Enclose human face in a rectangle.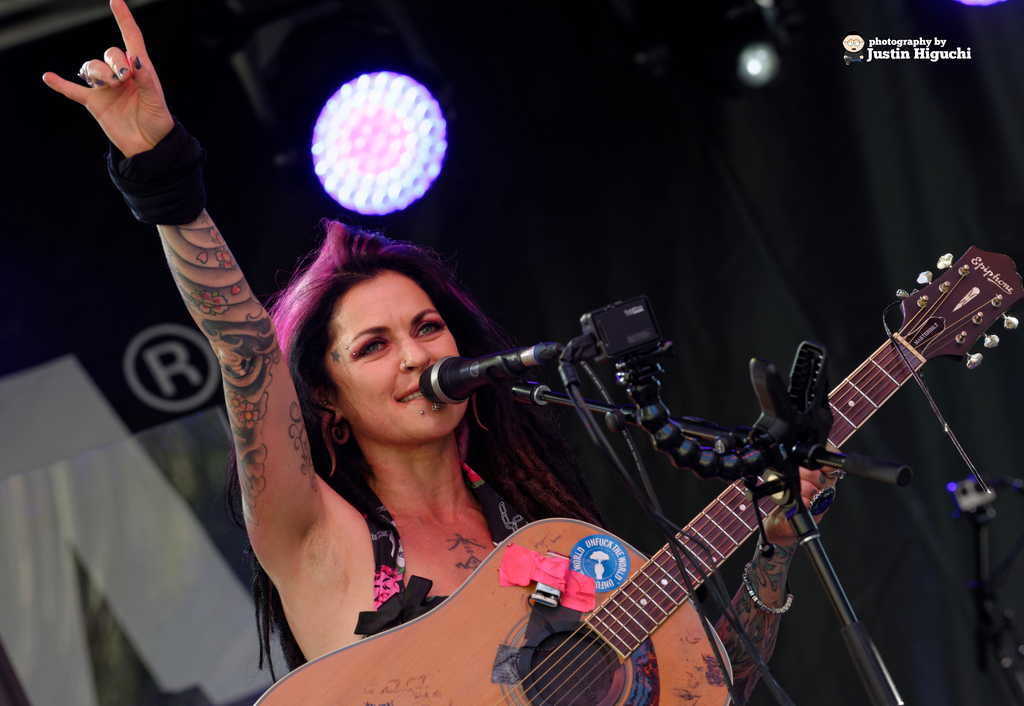
<region>324, 277, 467, 438</region>.
